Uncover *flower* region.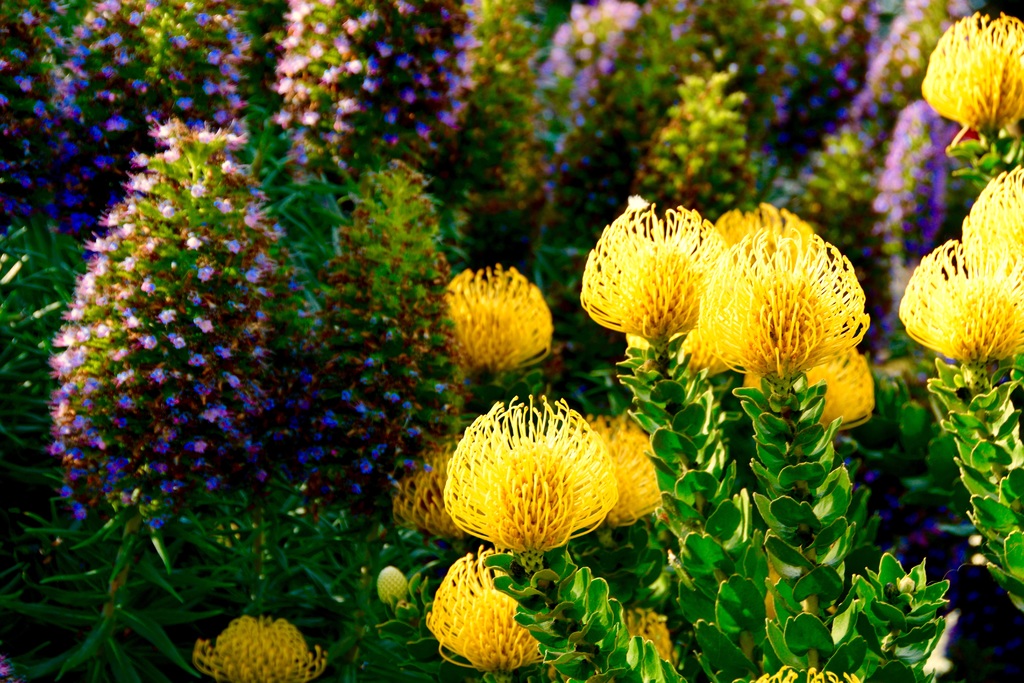
Uncovered: bbox(896, 232, 1023, 393).
